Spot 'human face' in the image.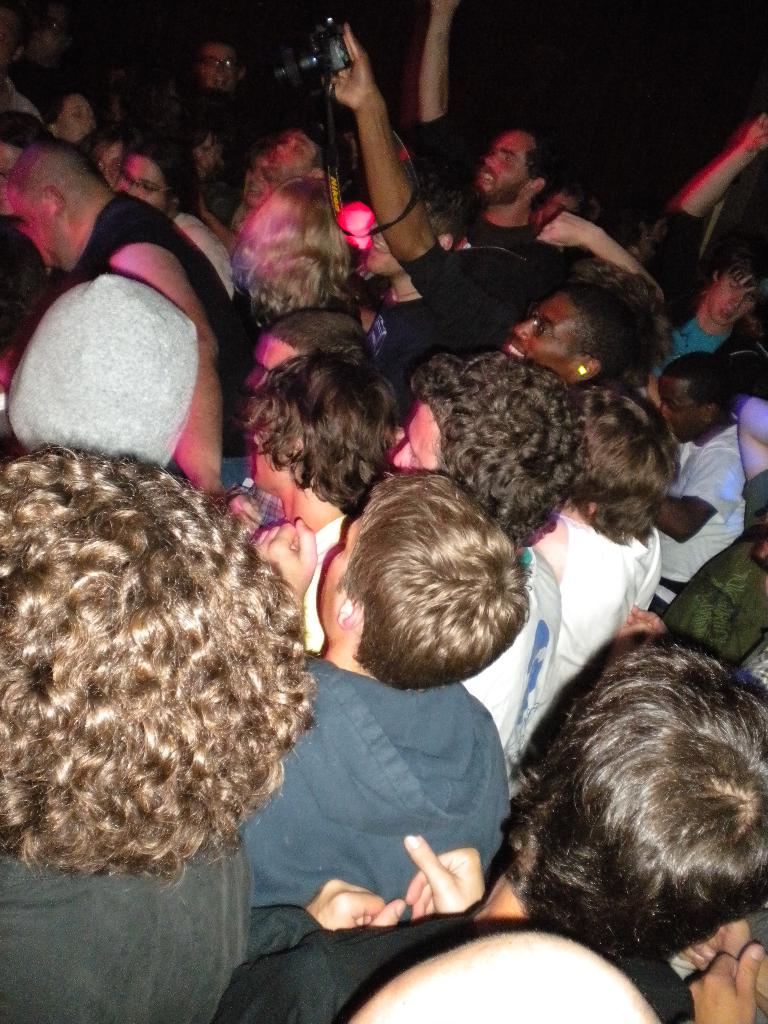
'human face' found at (left=119, top=155, right=170, bottom=205).
